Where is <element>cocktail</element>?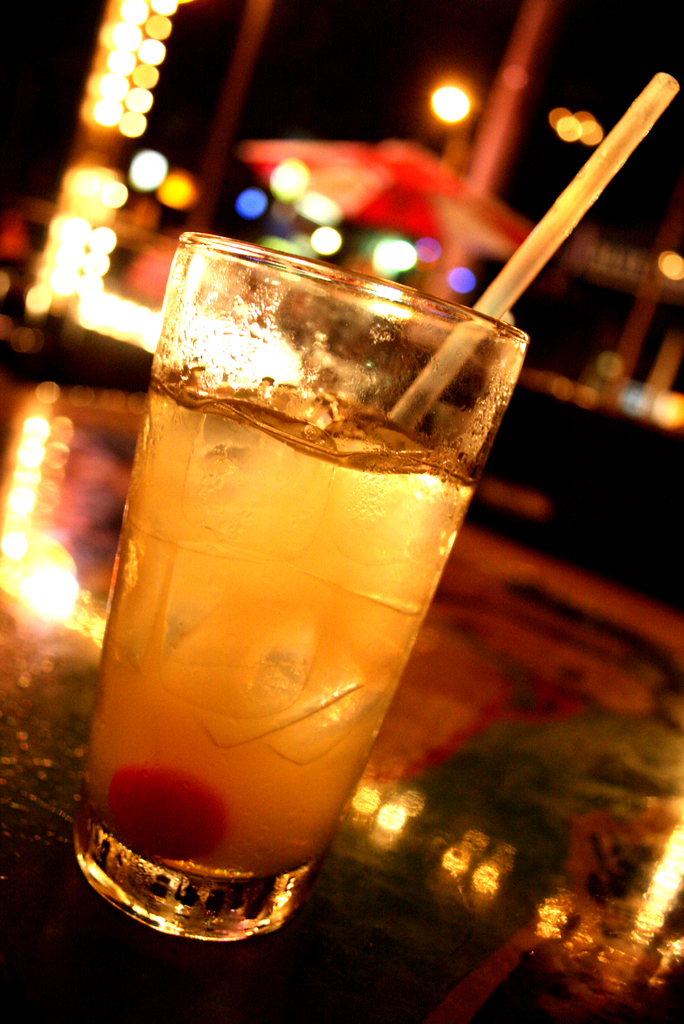
85:193:540:917.
